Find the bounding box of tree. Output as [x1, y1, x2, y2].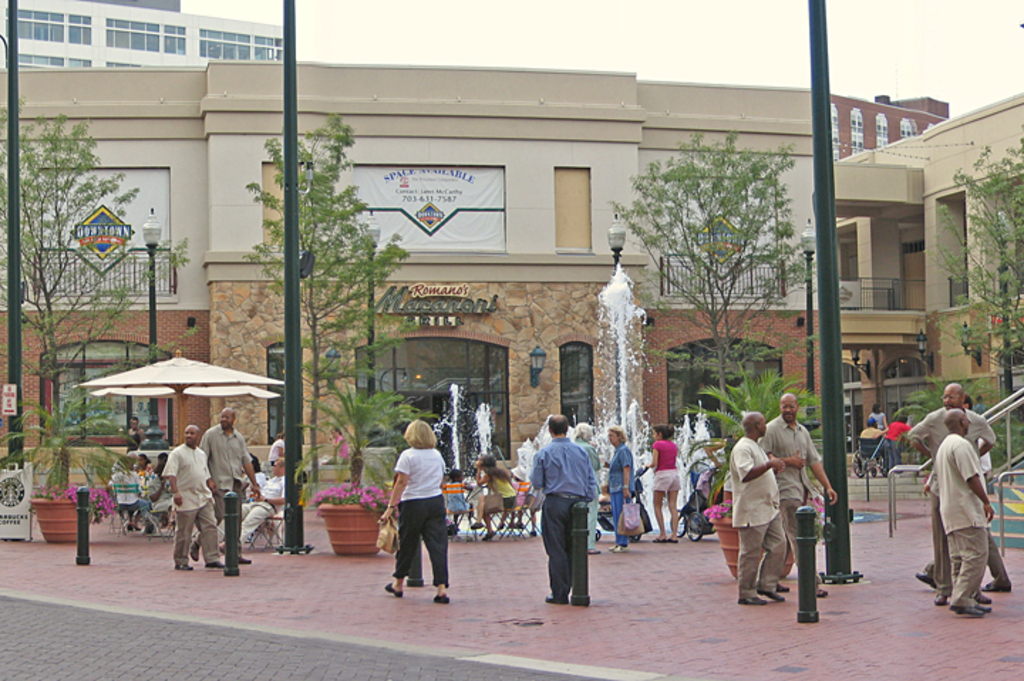
[0, 111, 191, 495].
